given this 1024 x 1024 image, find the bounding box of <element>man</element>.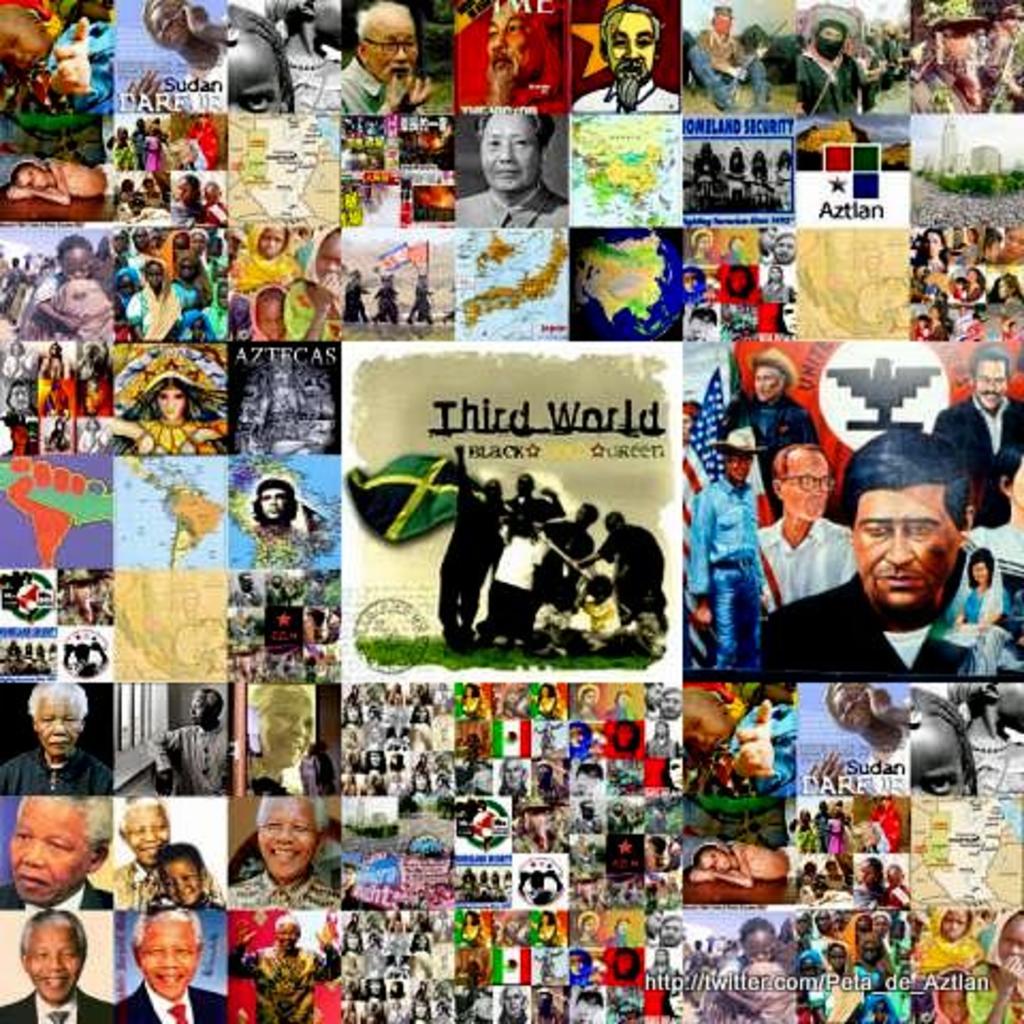
l=493, t=986, r=531, b=1022.
